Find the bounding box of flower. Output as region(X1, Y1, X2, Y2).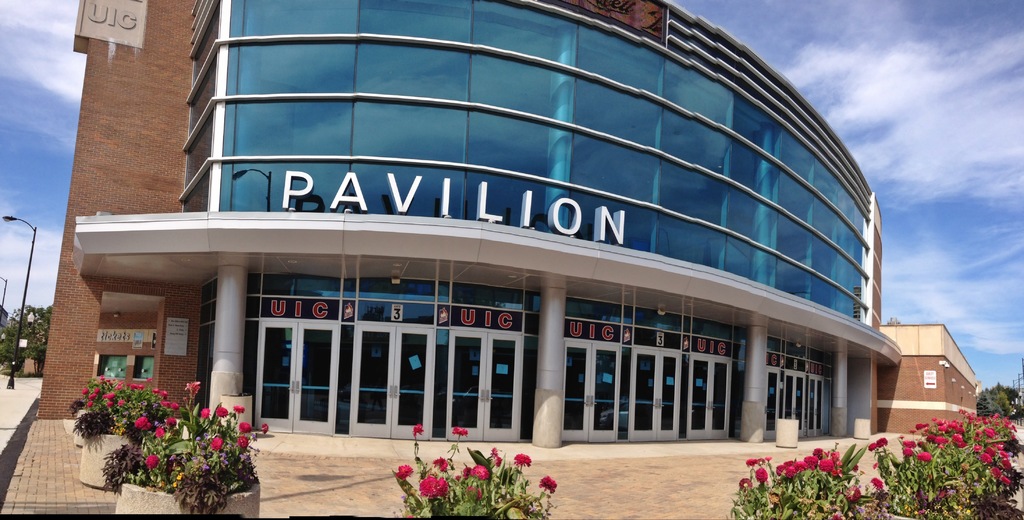
region(471, 462, 490, 481).
